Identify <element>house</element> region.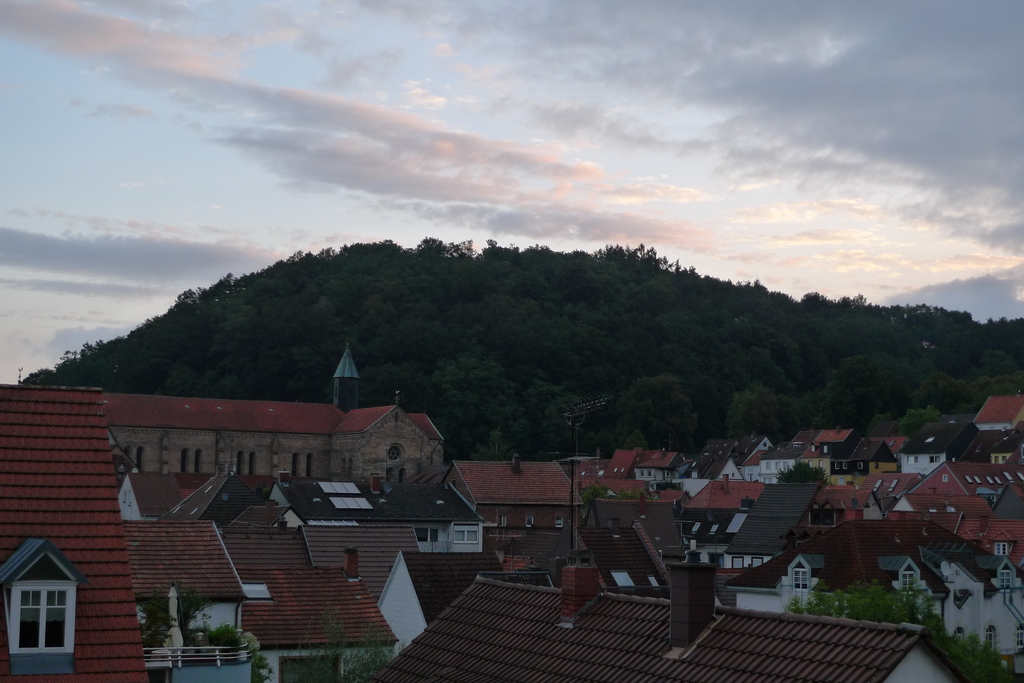
Region: box(888, 458, 1023, 518).
